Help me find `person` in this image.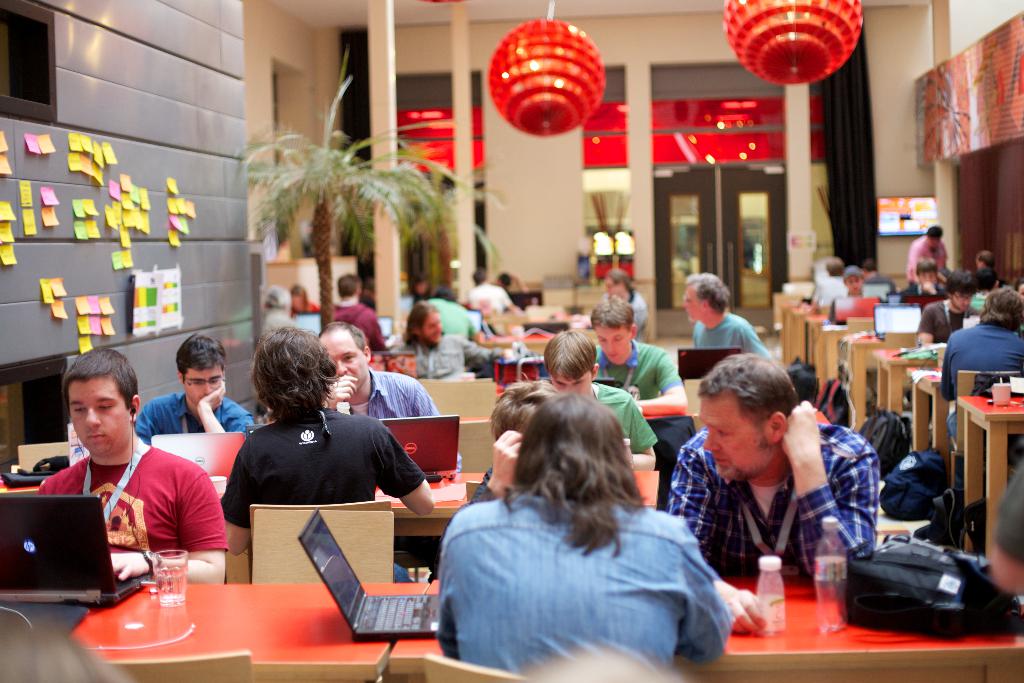
Found it: <box>924,283,1023,445</box>.
